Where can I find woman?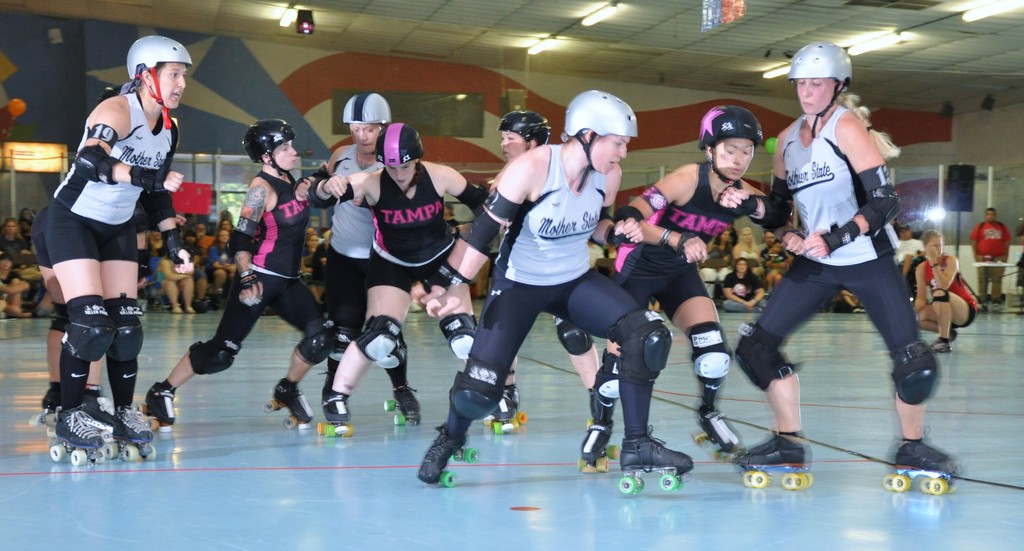
You can find it at box=[413, 81, 699, 493].
